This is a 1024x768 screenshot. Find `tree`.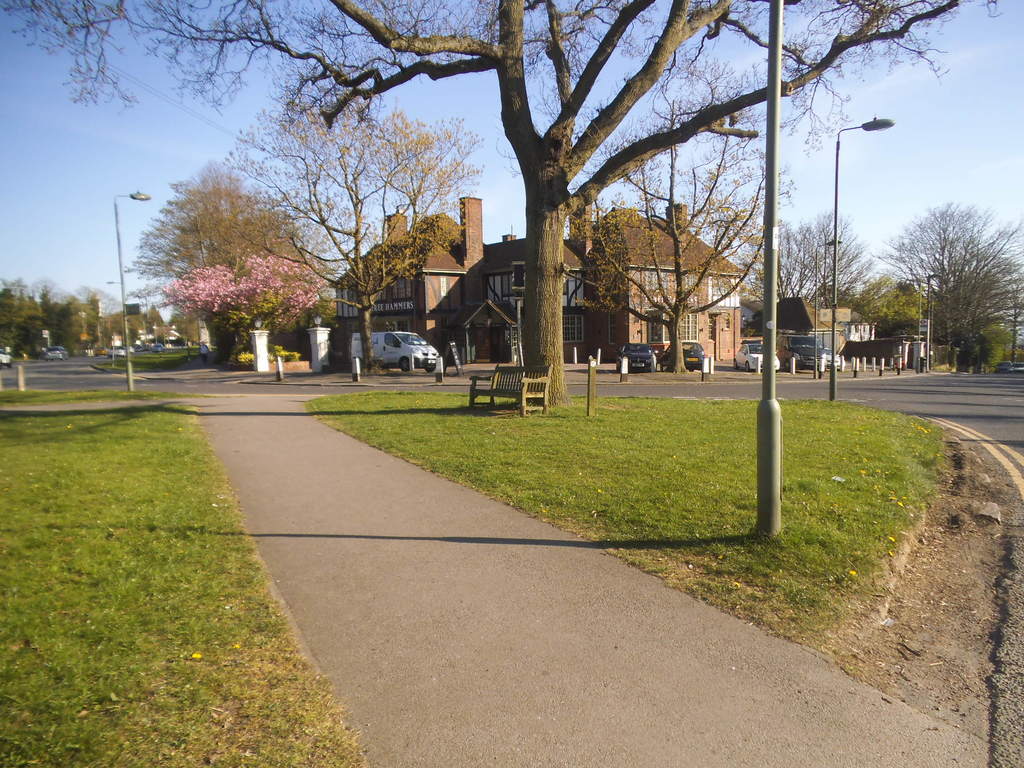
Bounding box: bbox=[7, 0, 1002, 412].
